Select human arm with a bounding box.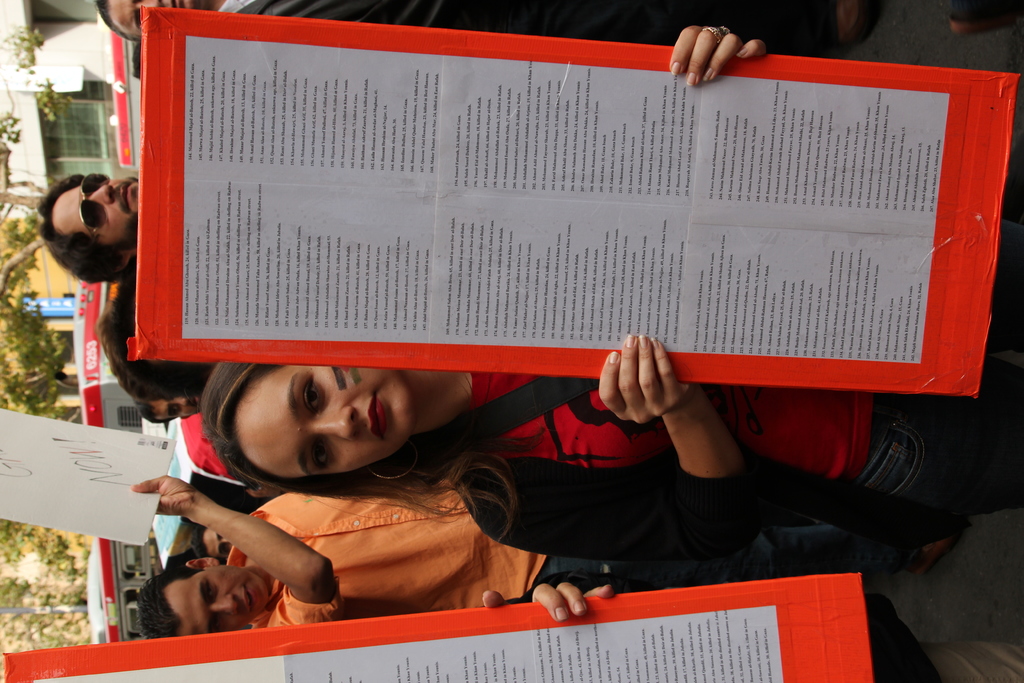
(490, 575, 620, 622).
